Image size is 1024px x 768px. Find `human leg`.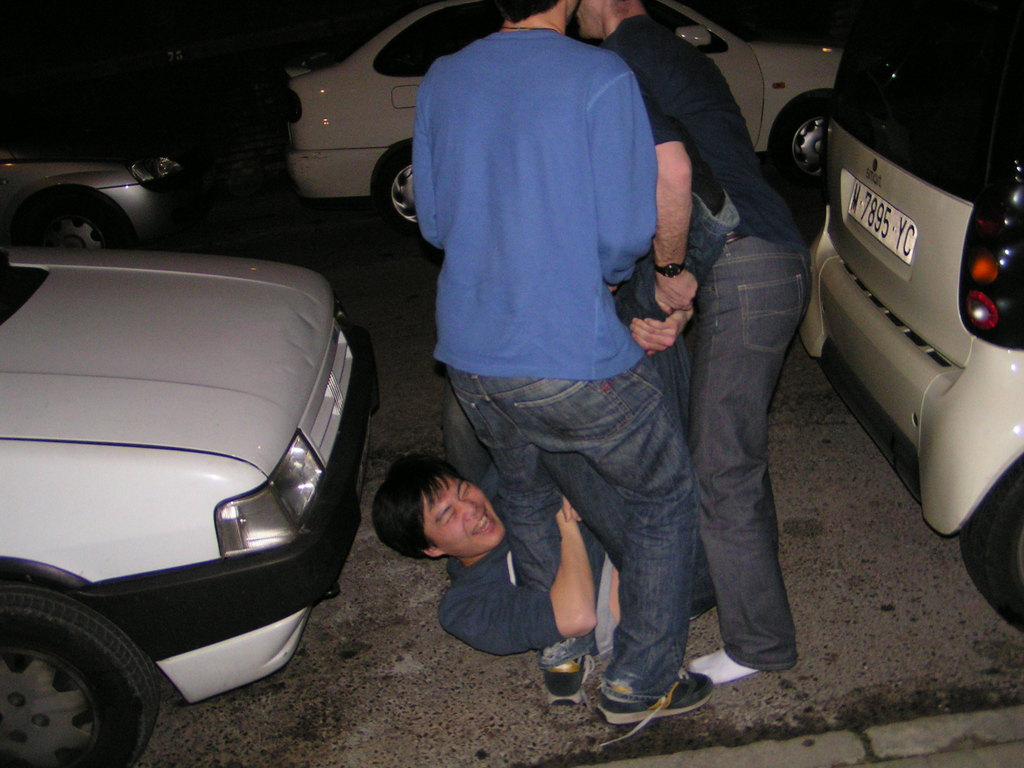
(682, 232, 808, 688).
